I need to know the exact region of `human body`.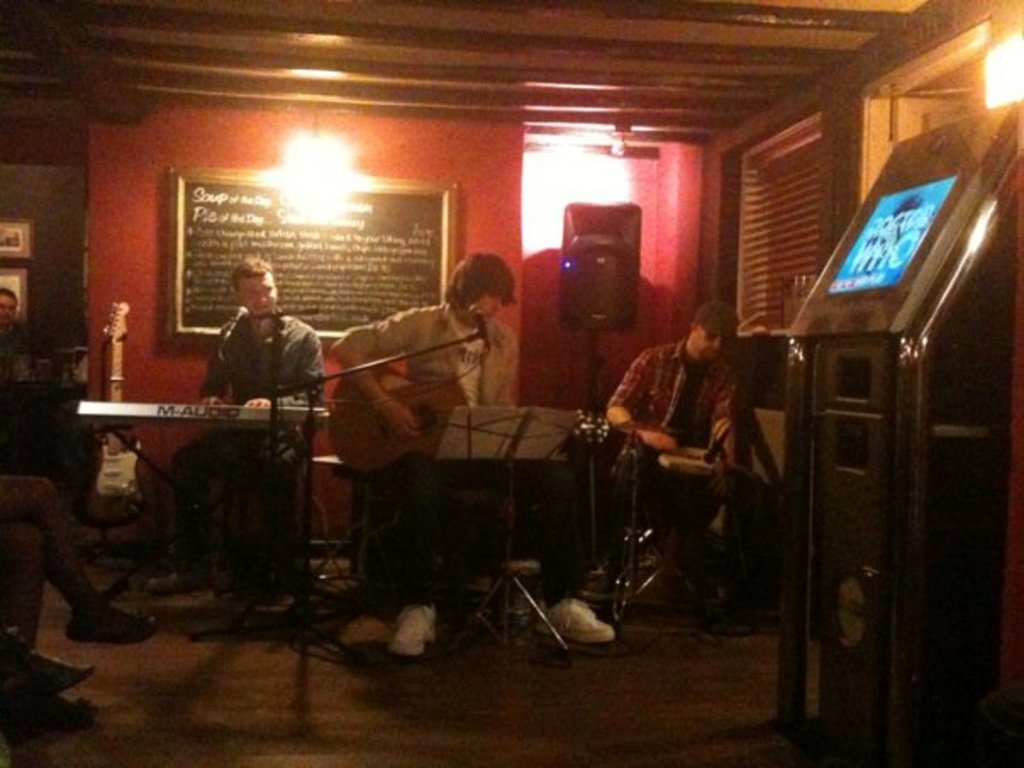
Region: [left=331, top=248, right=614, bottom=654].
